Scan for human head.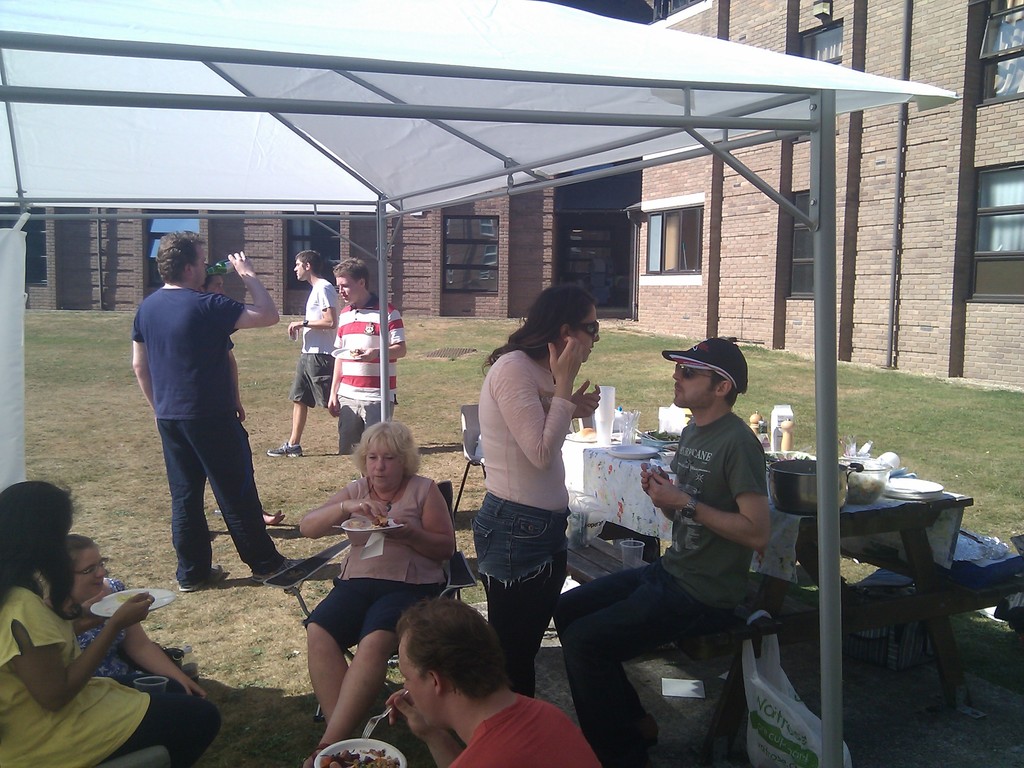
Scan result: <region>533, 286, 599, 362</region>.
